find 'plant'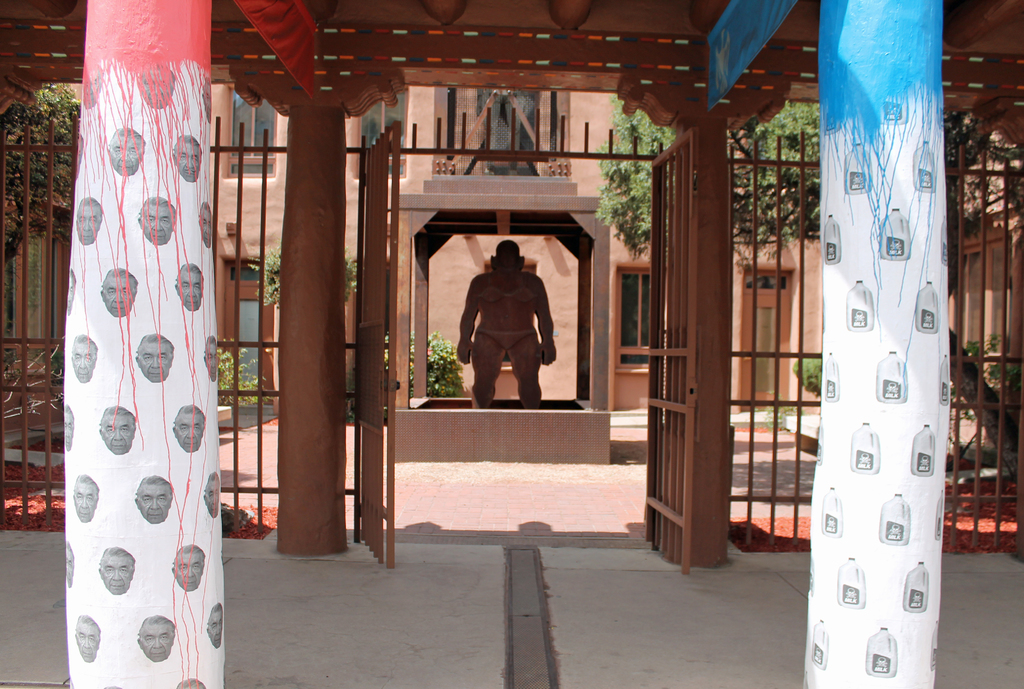
<region>760, 391, 803, 434</region>
